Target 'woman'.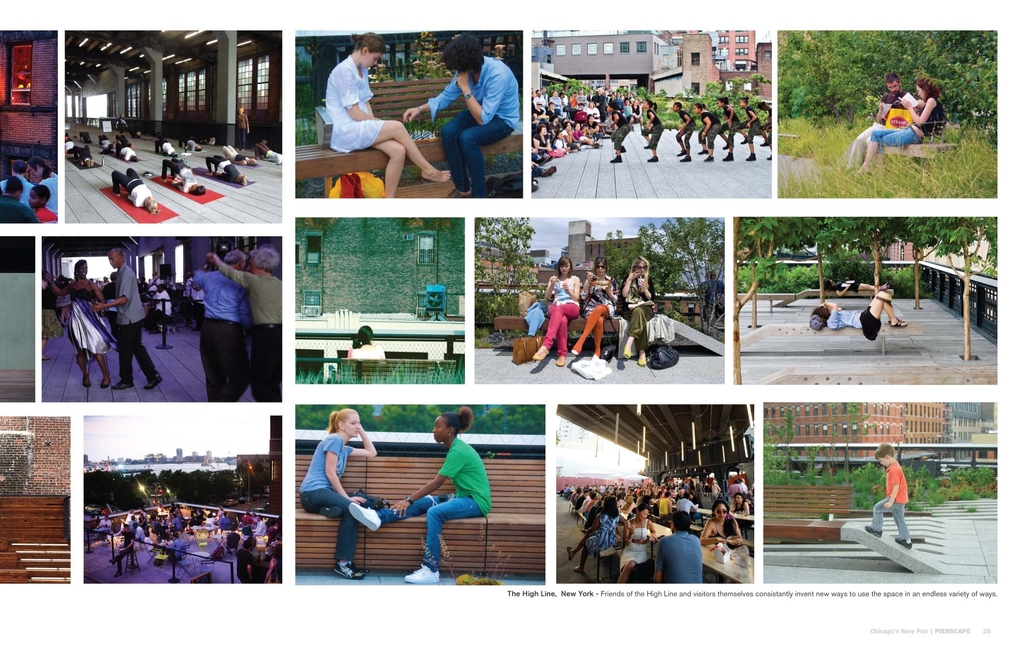
Target region: x1=570, y1=489, x2=584, y2=516.
